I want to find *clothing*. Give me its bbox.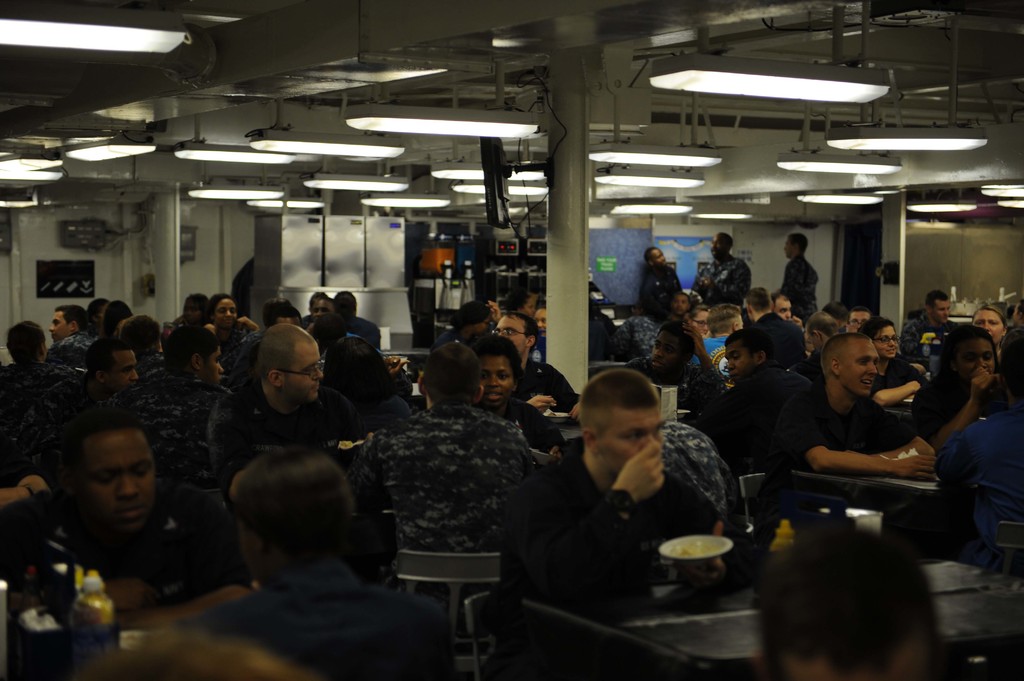
<region>303, 314, 312, 331</region>.
